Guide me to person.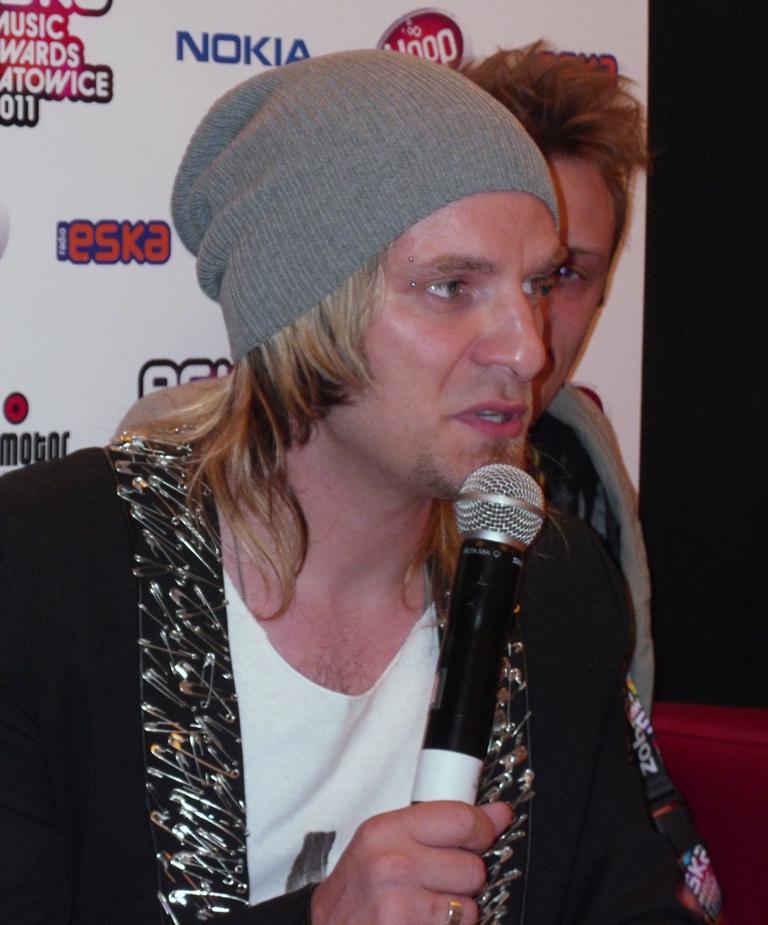
Guidance: locate(0, 46, 725, 924).
